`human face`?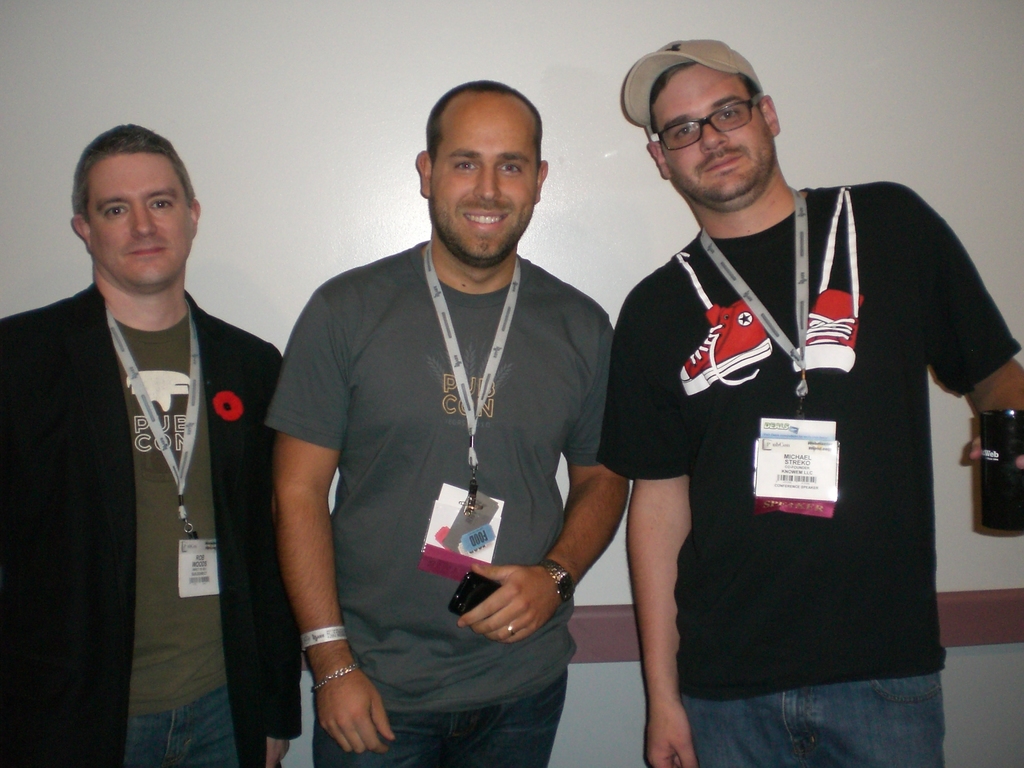
bbox(420, 94, 534, 266)
